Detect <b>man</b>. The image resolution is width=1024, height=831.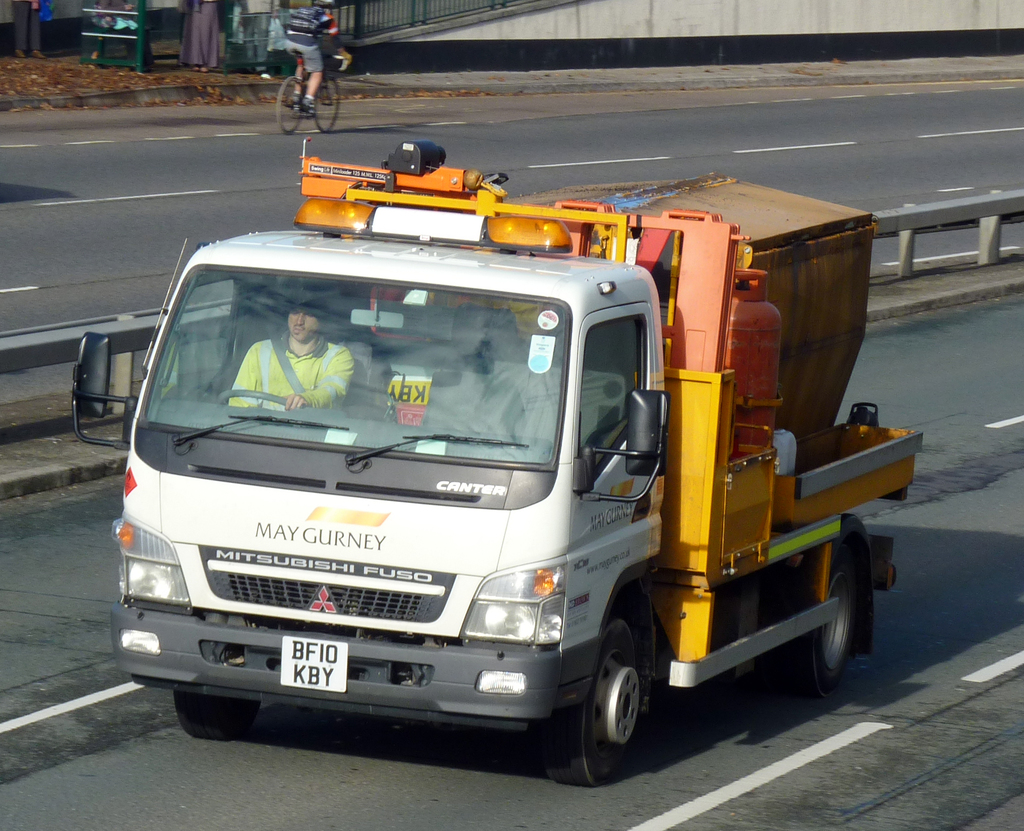
l=285, t=0, r=354, b=111.
